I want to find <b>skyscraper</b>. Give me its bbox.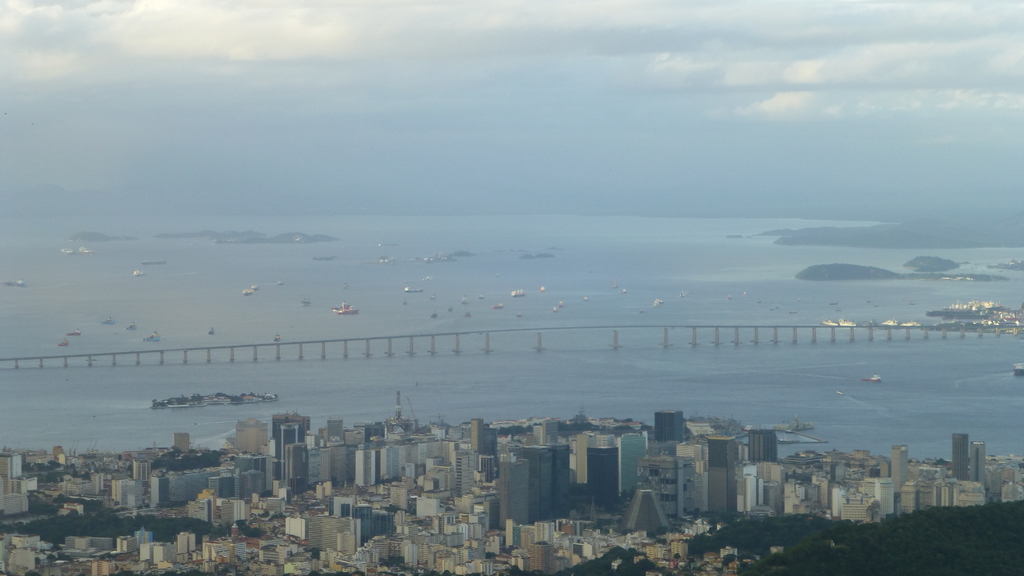
x1=584 y1=444 x2=618 y2=507.
